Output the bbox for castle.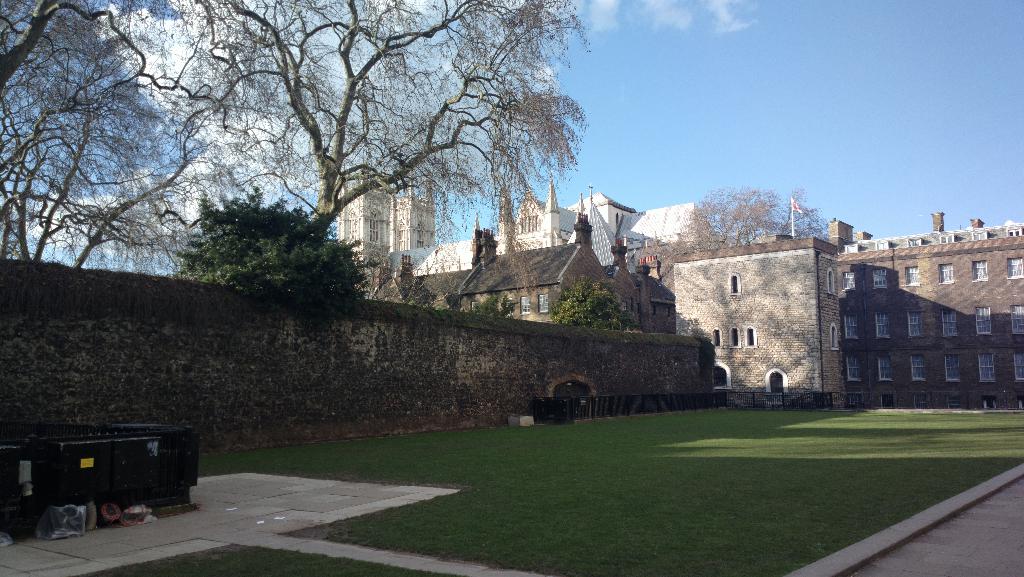
0, 148, 1023, 508.
